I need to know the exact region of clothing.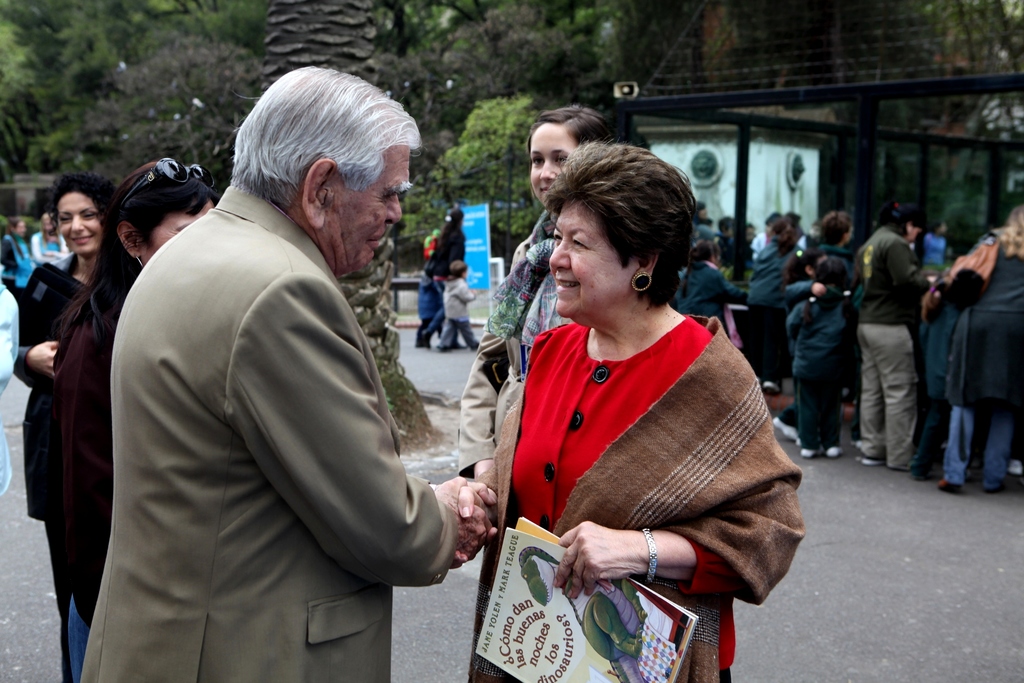
Region: {"x1": 459, "y1": 208, "x2": 575, "y2": 474}.
